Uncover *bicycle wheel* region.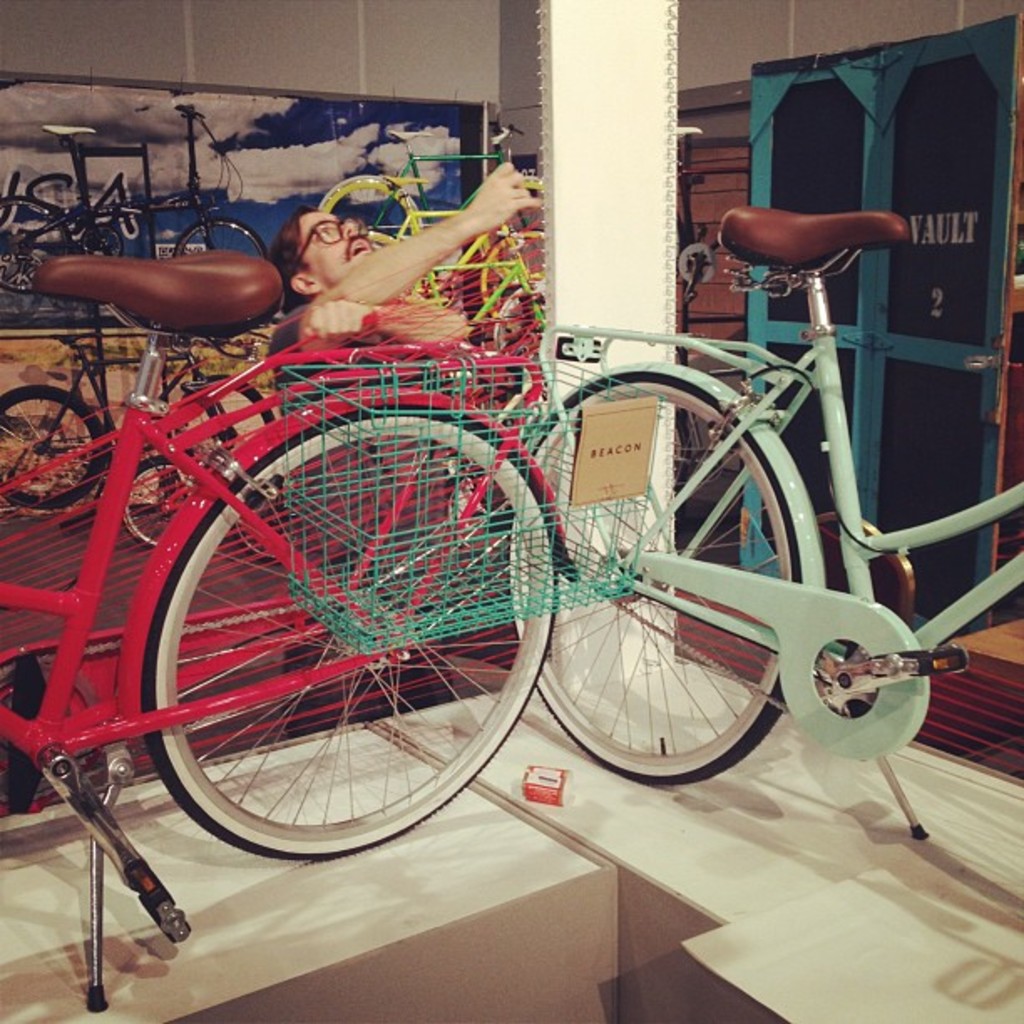
Uncovered: bbox(463, 174, 544, 286).
